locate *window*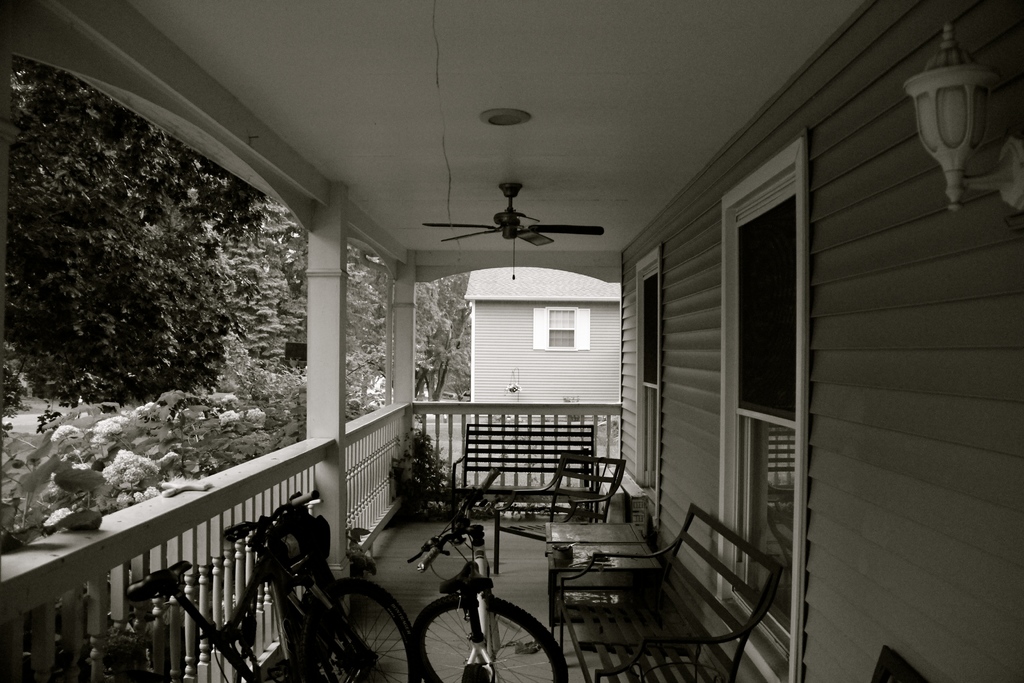
[701, 110, 826, 600]
